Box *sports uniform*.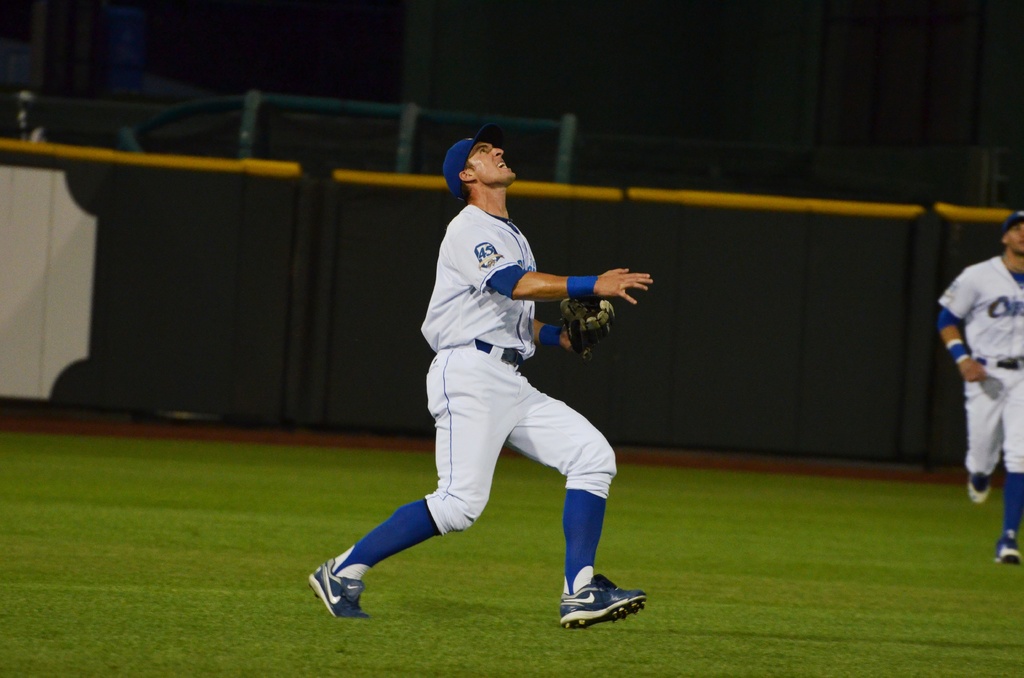
(left=936, top=209, right=1023, bottom=569).
